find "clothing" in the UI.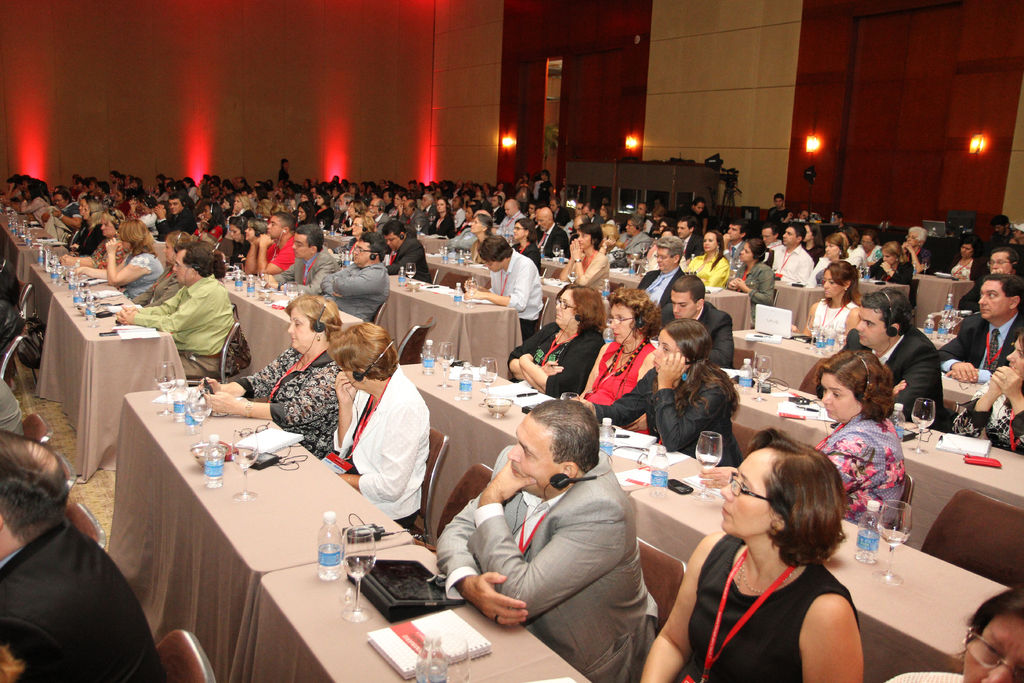
UI element at (488, 247, 548, 337).
